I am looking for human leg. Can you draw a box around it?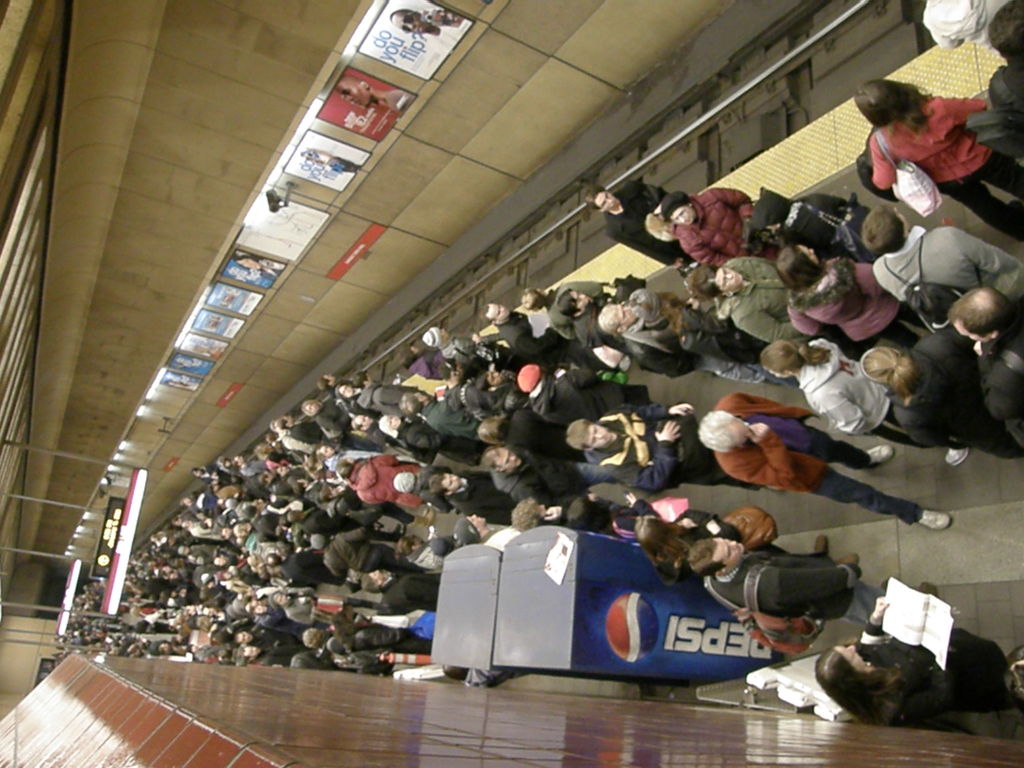
Sure, the bounding box is locate(580, 461, 628, 484).
